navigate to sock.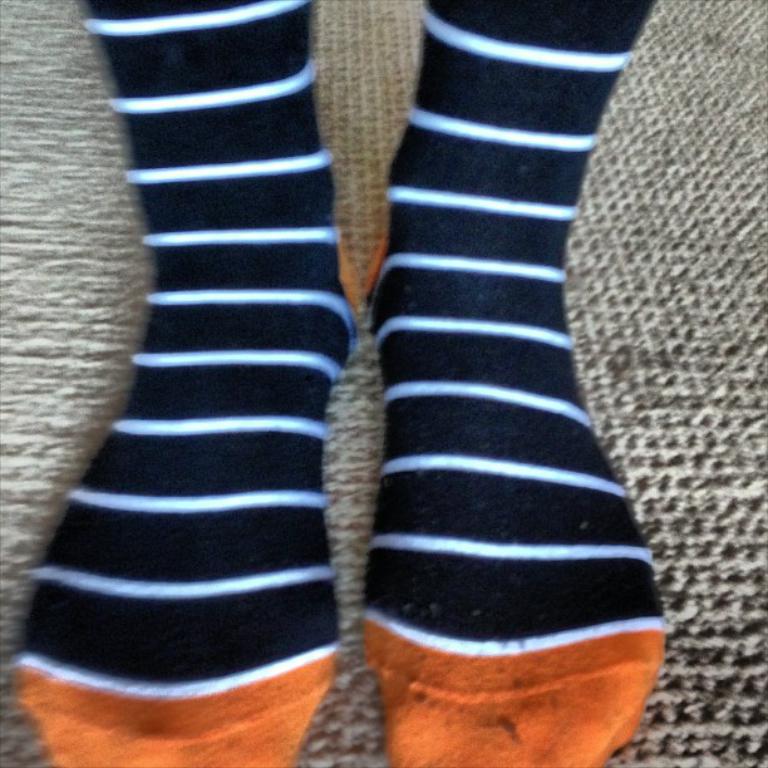
Navigation target: box(3, 0, 359, 767).
